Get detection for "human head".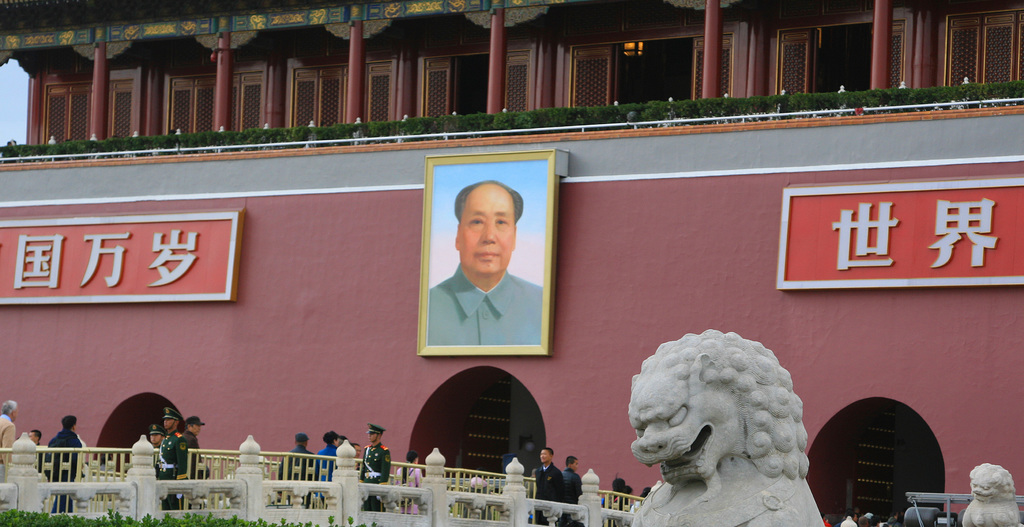
Detection: 296 434 307 446.
